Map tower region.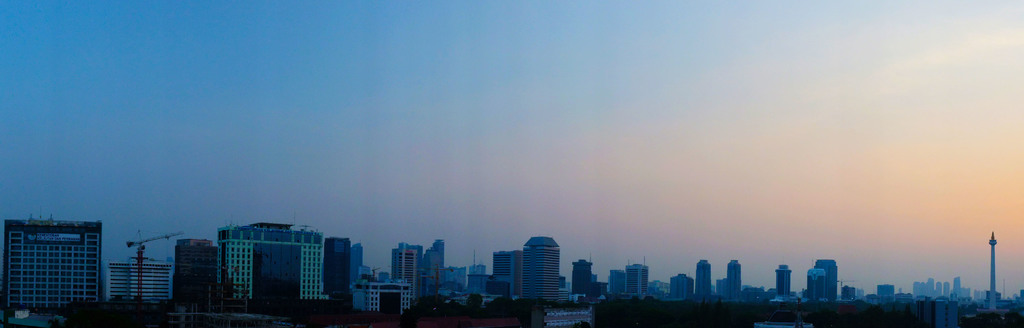
Mapped to [695,263,719,297].
